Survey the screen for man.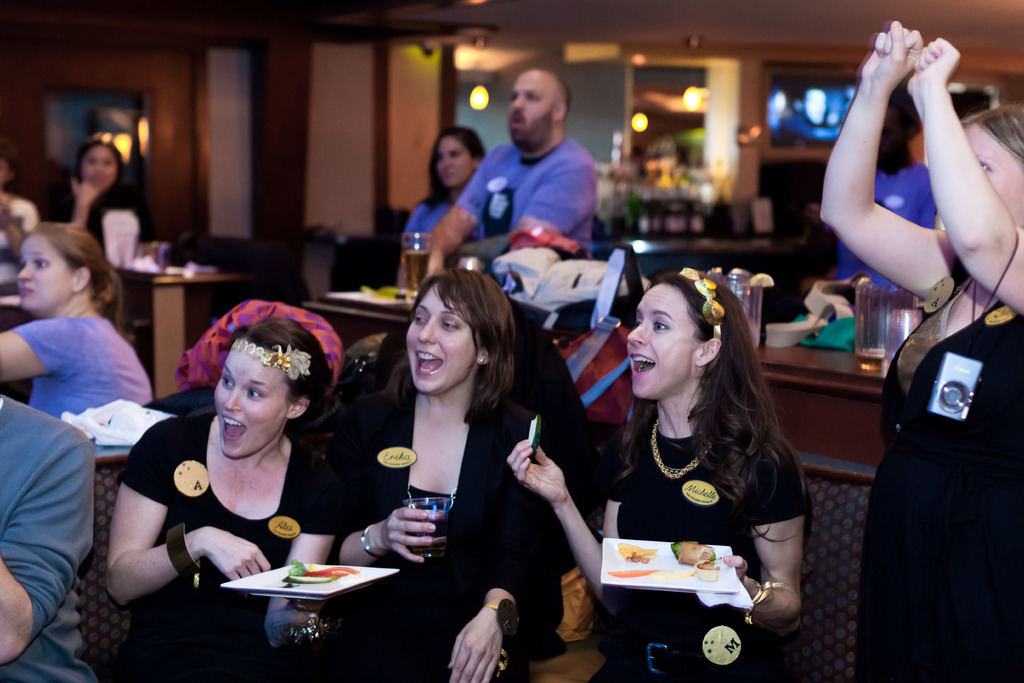
Survey found: bbox(435, 69, 602, 281).
